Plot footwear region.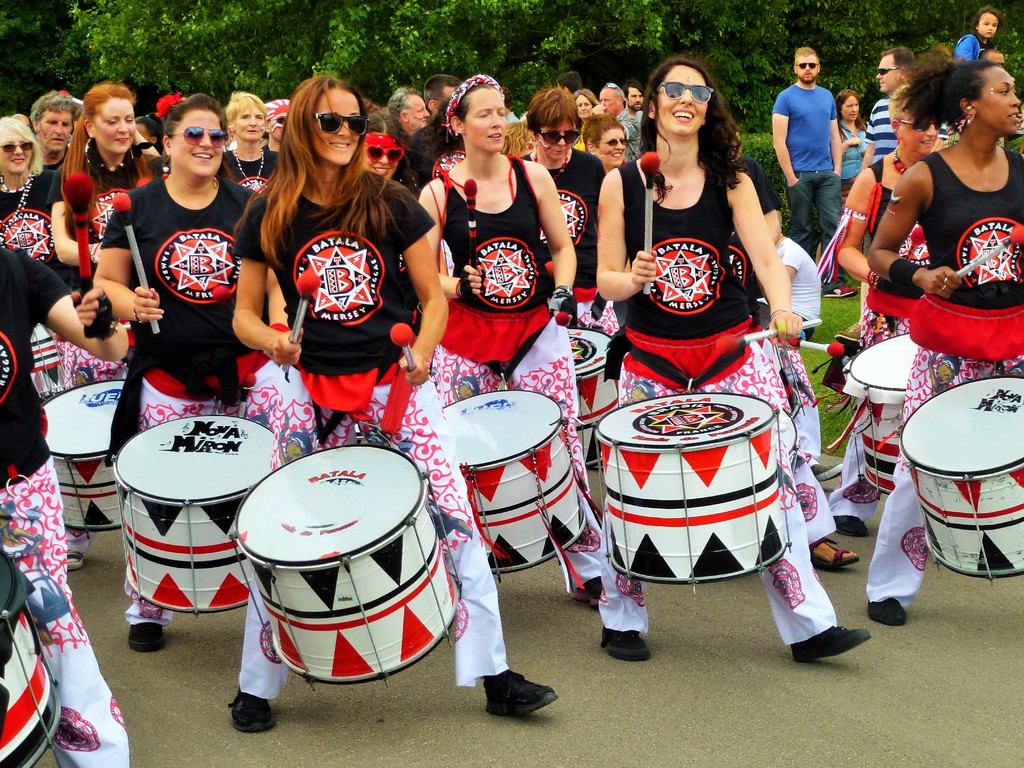
Plotted at <bbox>483, 671, 558, 717</bbox>.
